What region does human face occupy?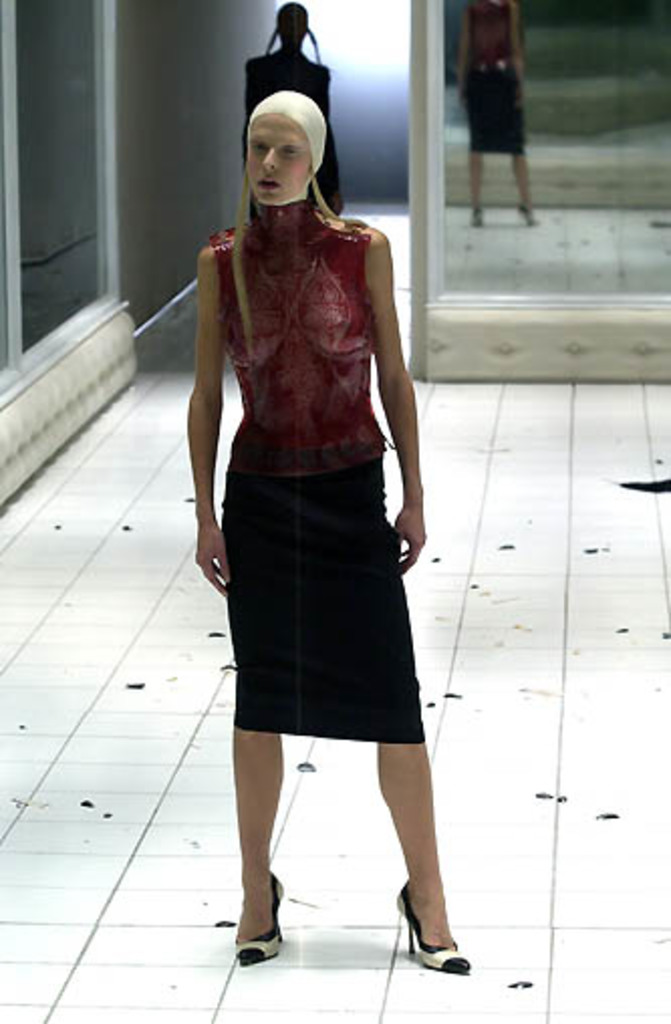
{"left": 250, "top": 117, "right": 310, "bottom": 208}.
